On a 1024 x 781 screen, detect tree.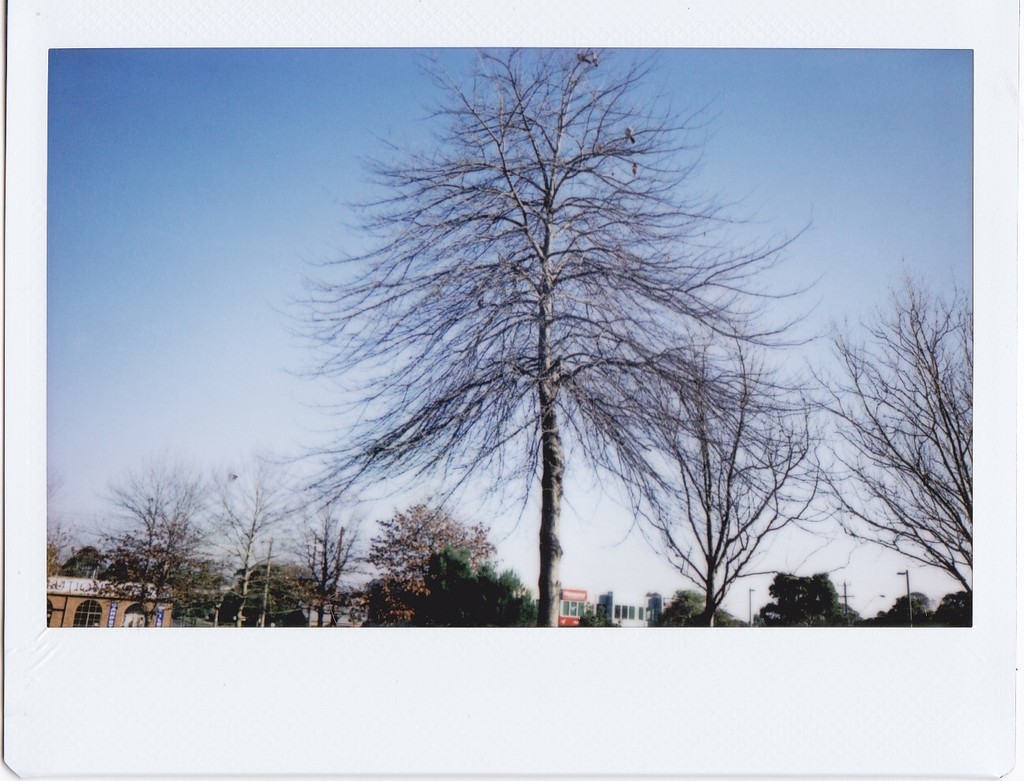
183,537,224,624.
